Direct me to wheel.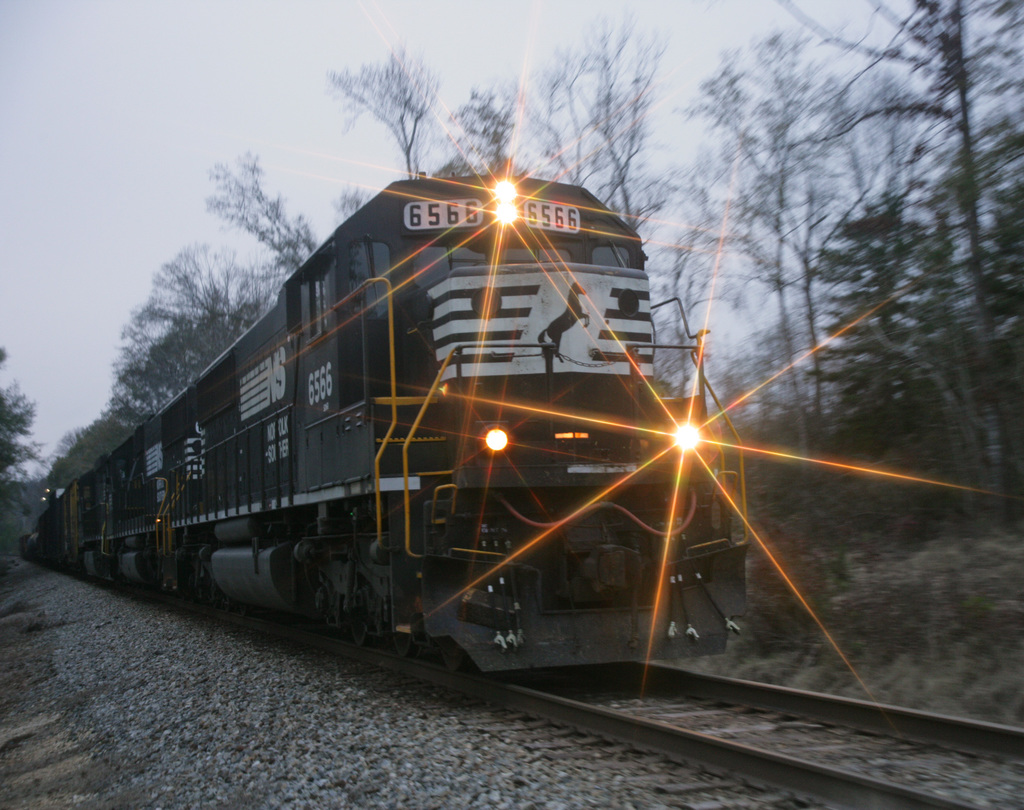
Direction: box(344, 599, 374, 645).
